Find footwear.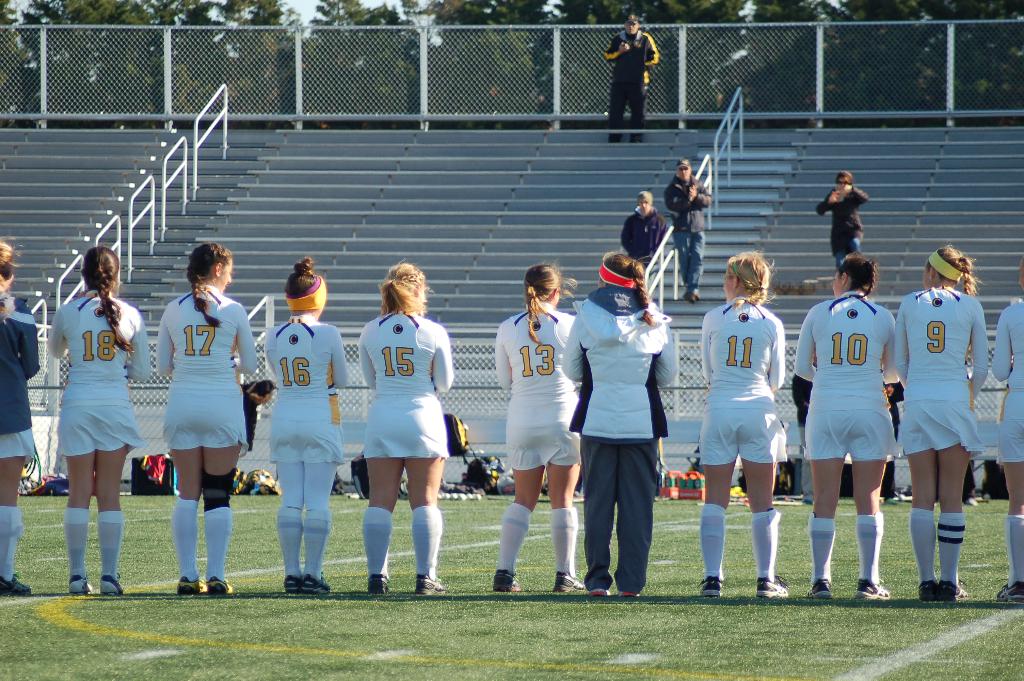
region(302, 574, 332, 593).
